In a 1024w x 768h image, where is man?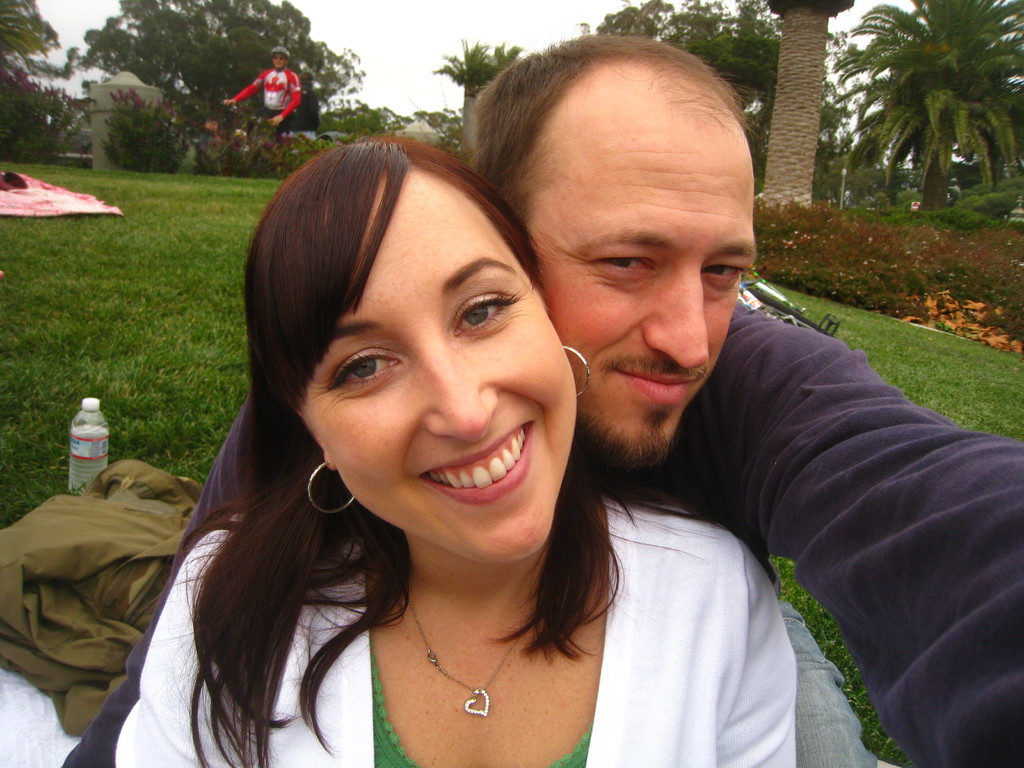
BBox(60, 31, 1023, 767).
